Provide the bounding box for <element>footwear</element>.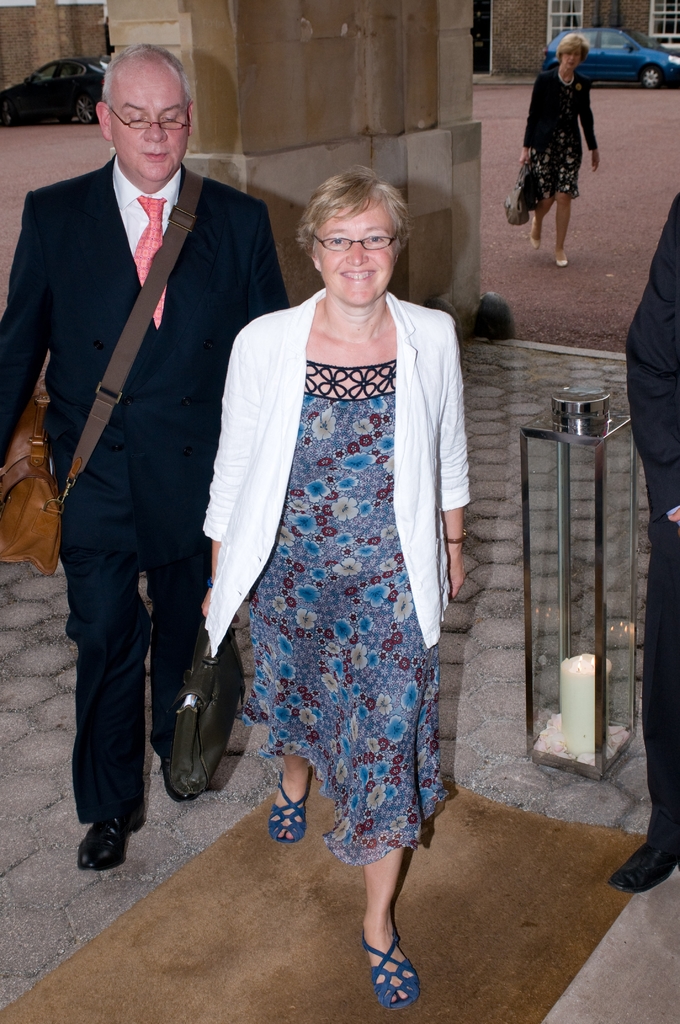
BBox(549, 253, 570, 267).
